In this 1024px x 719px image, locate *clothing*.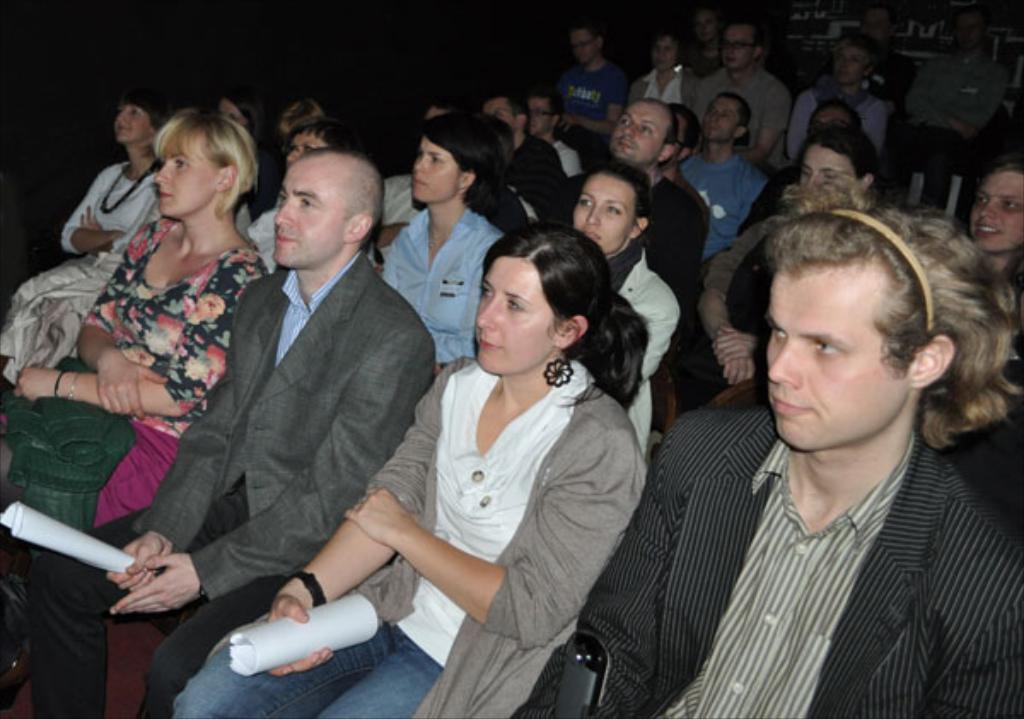
Bounding box: 785:72:889:155.
